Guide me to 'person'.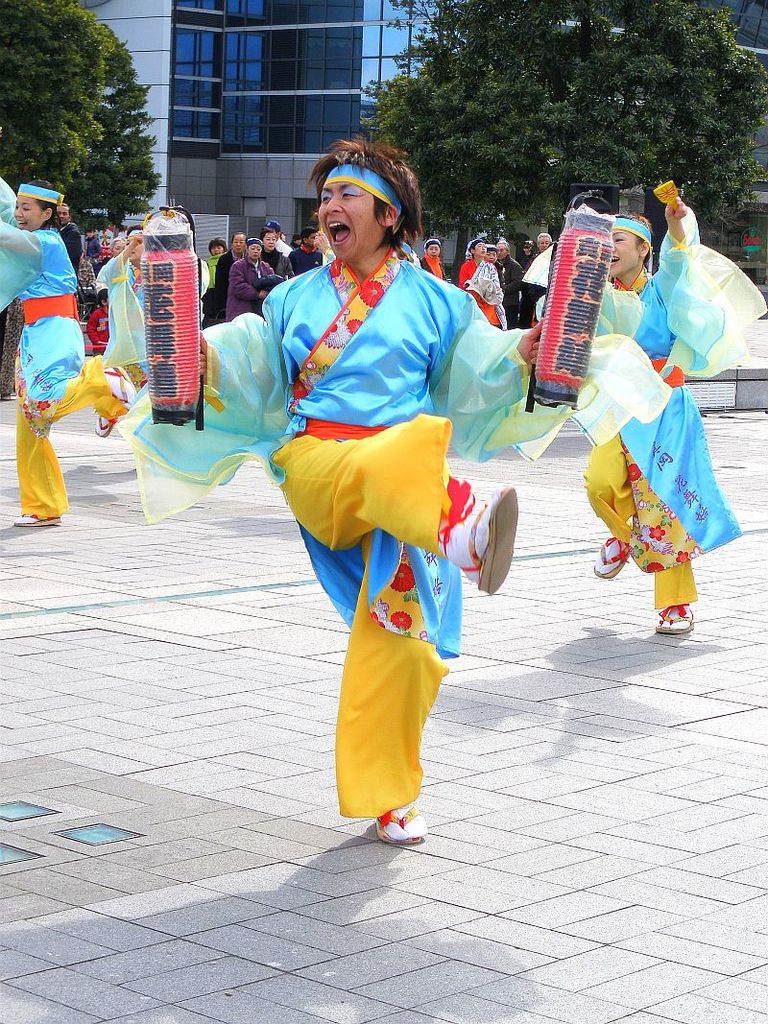
Guidance: 483/237/525/321.
